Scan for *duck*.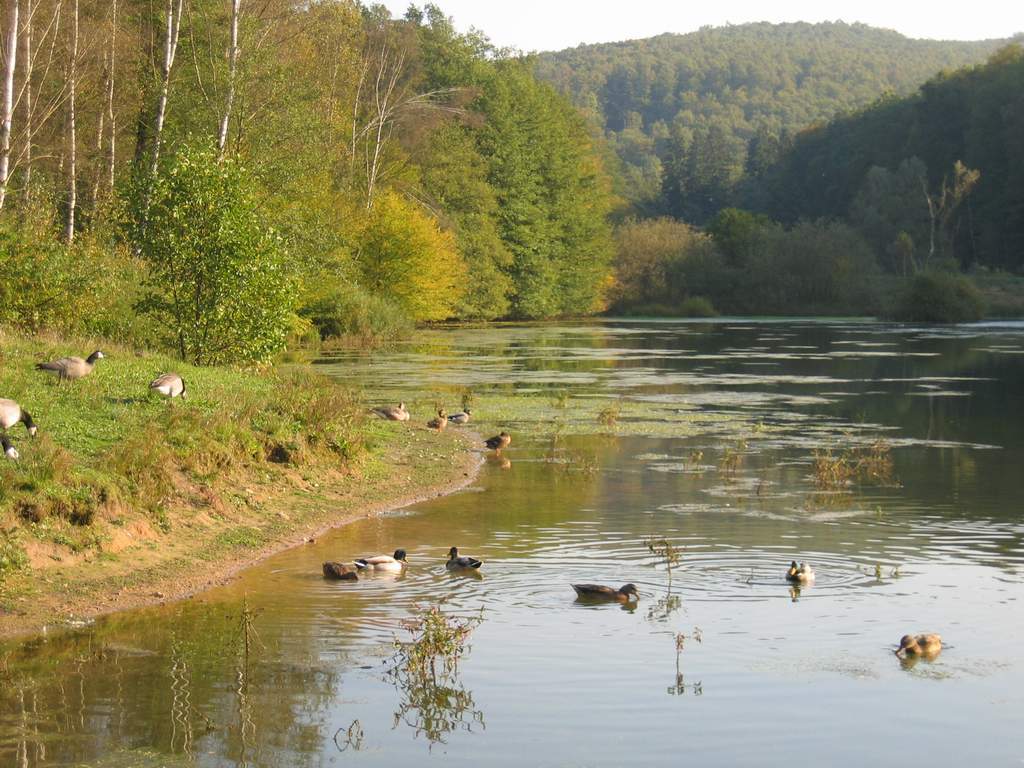
Scan result: bbox(27, 348, 108, 391).
